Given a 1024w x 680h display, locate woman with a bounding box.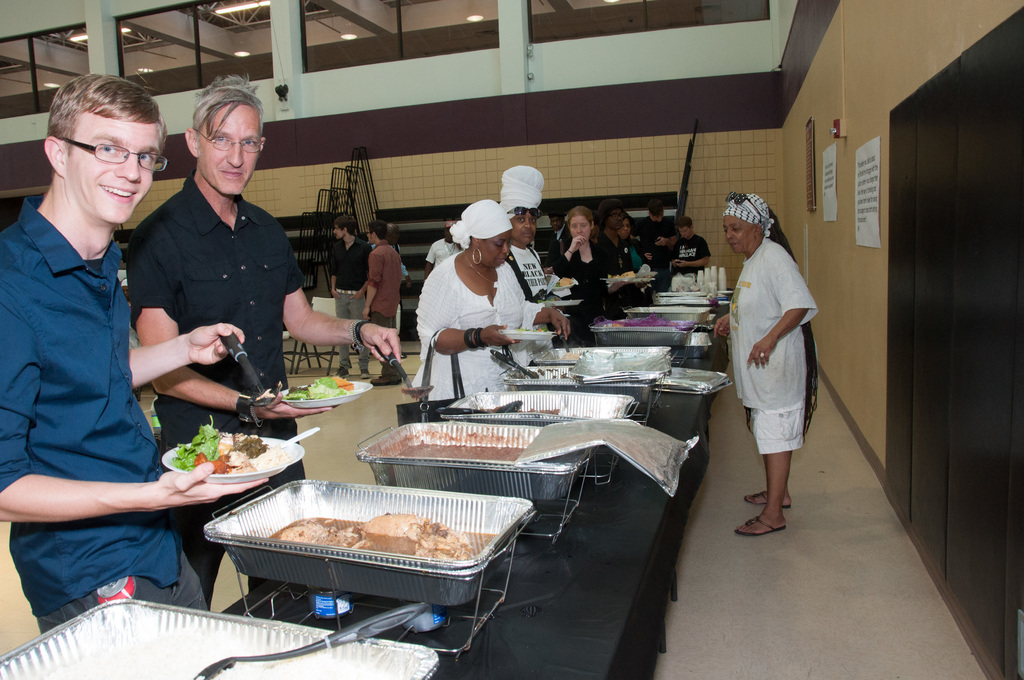
Located: x1=540 y1=210 x2=625 y2=337.
